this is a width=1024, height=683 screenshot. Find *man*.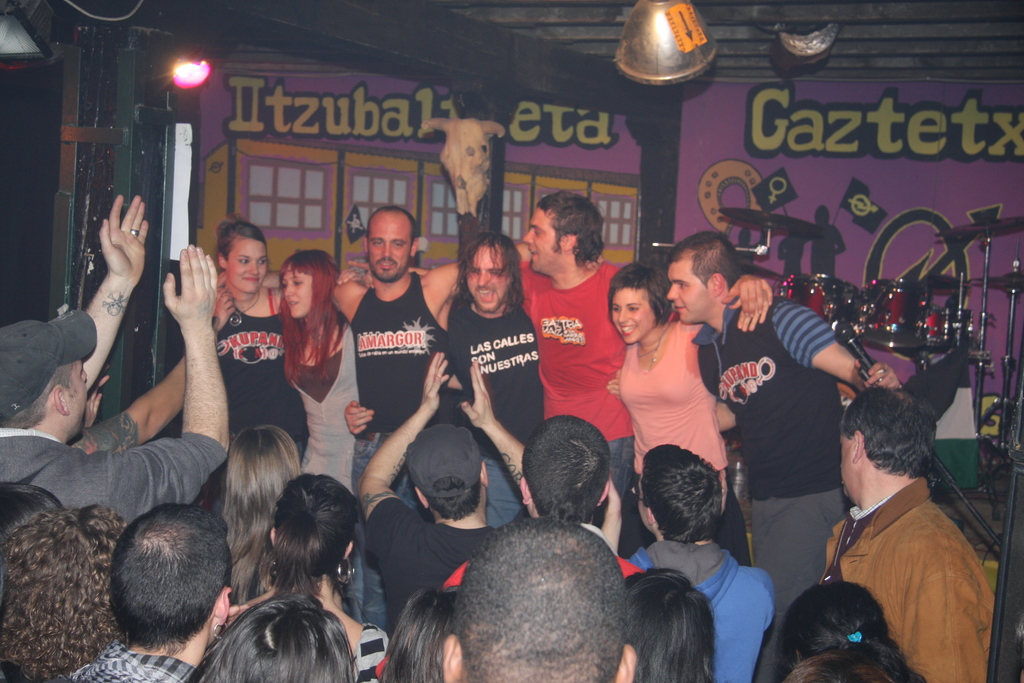
Bounding box: rect(515, 183, 773, 555).
